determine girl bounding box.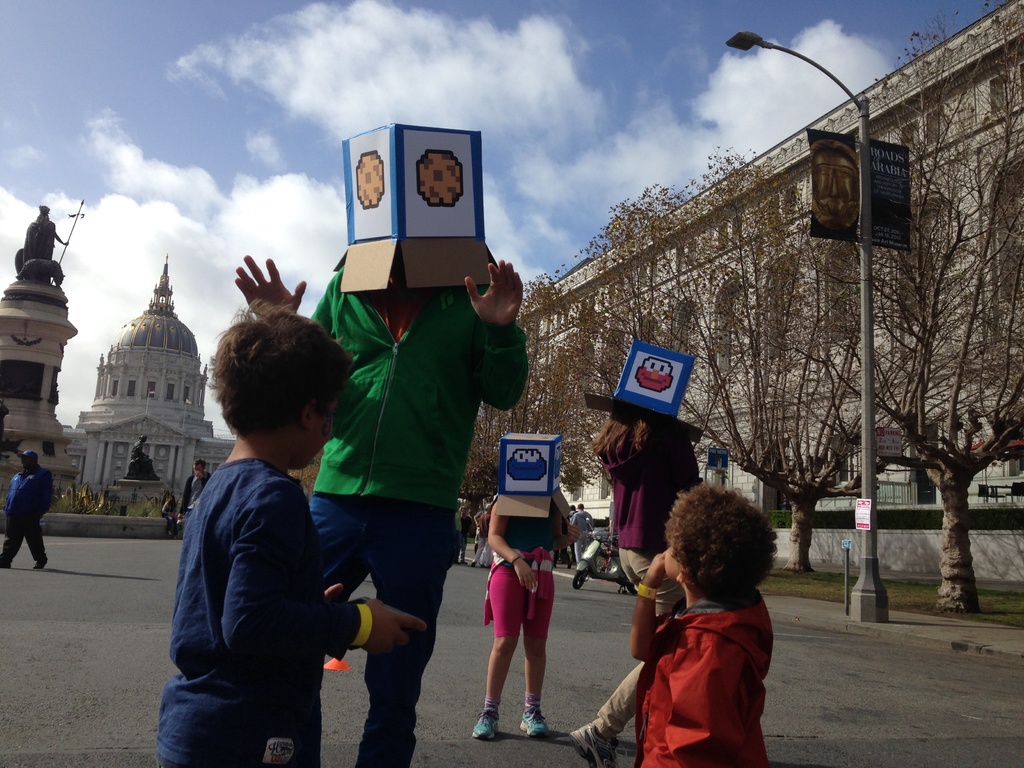
Determined: region(589, 403, 701, 620).
